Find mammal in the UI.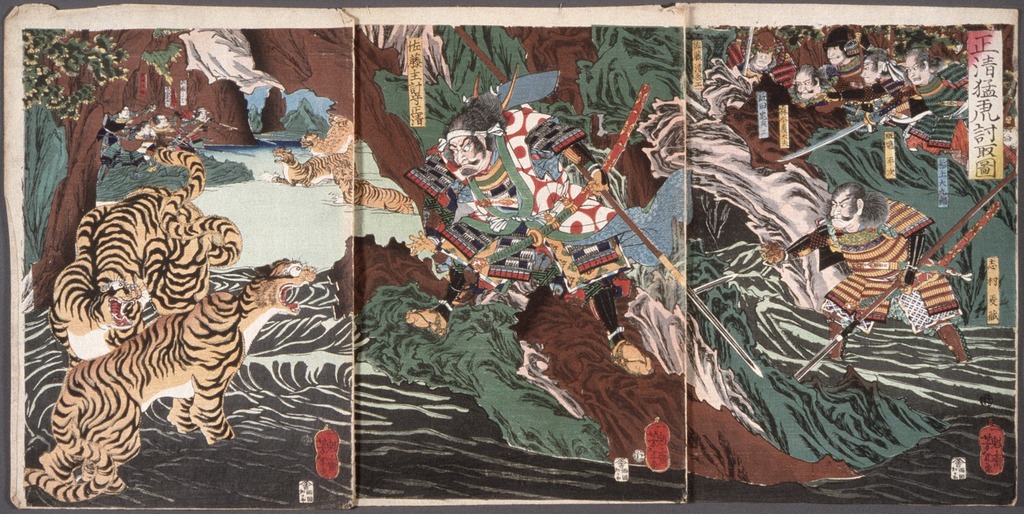
UI element at box(299, 113, 356, 156).
